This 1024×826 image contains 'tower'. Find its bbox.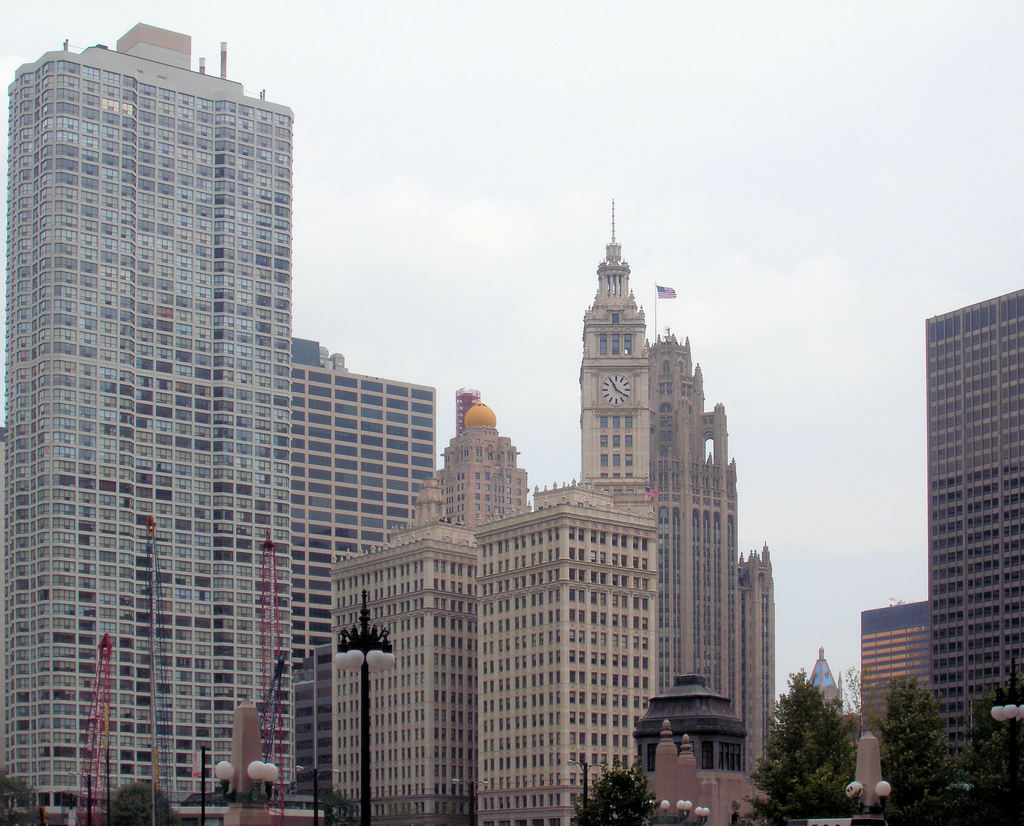
box=[582, 200, 648, 489].
